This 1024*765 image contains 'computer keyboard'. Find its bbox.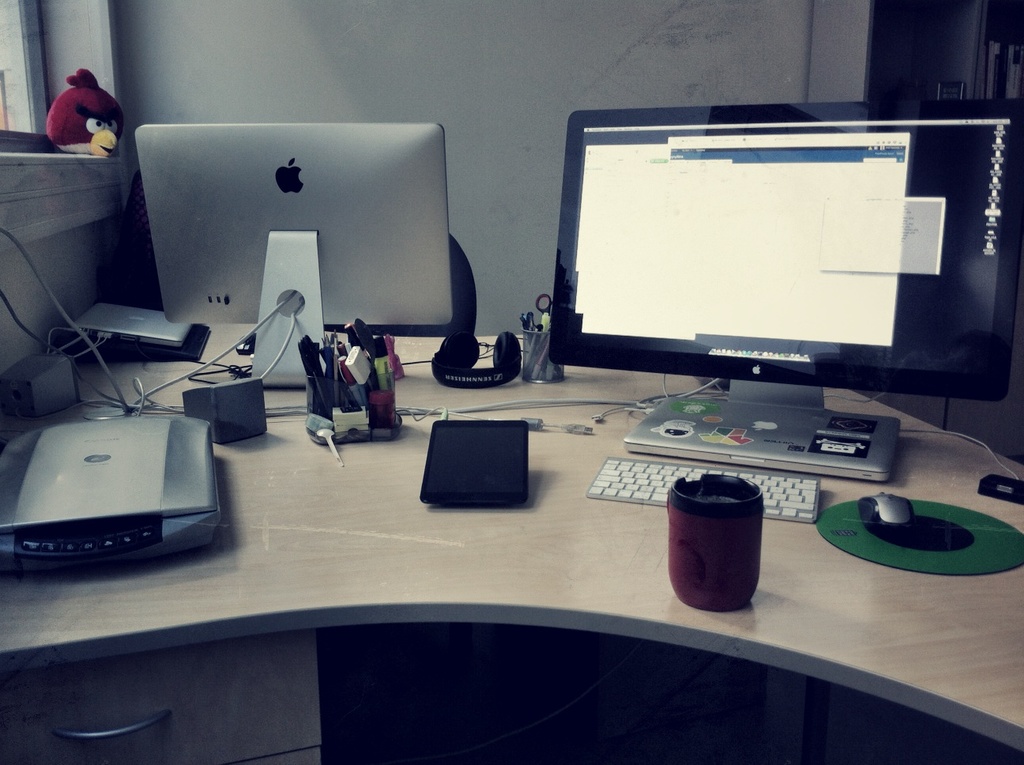
[left=582, top=455, right=824, bottom=524].
